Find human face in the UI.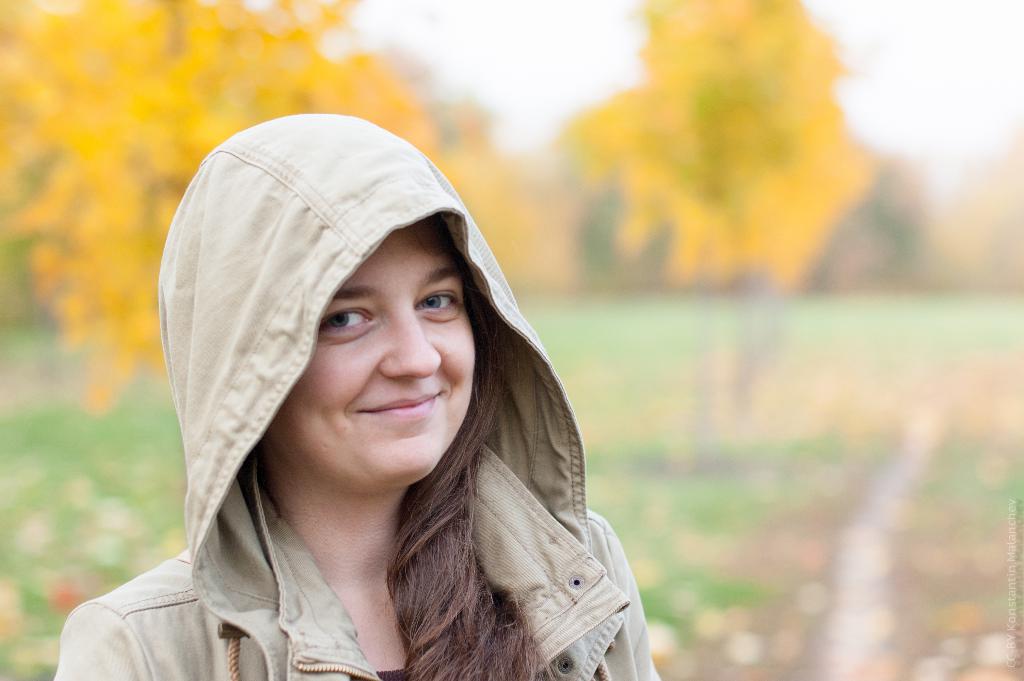
UI element at {"left": 266, "top": 215, "right": 473, "bottom": 482}.
